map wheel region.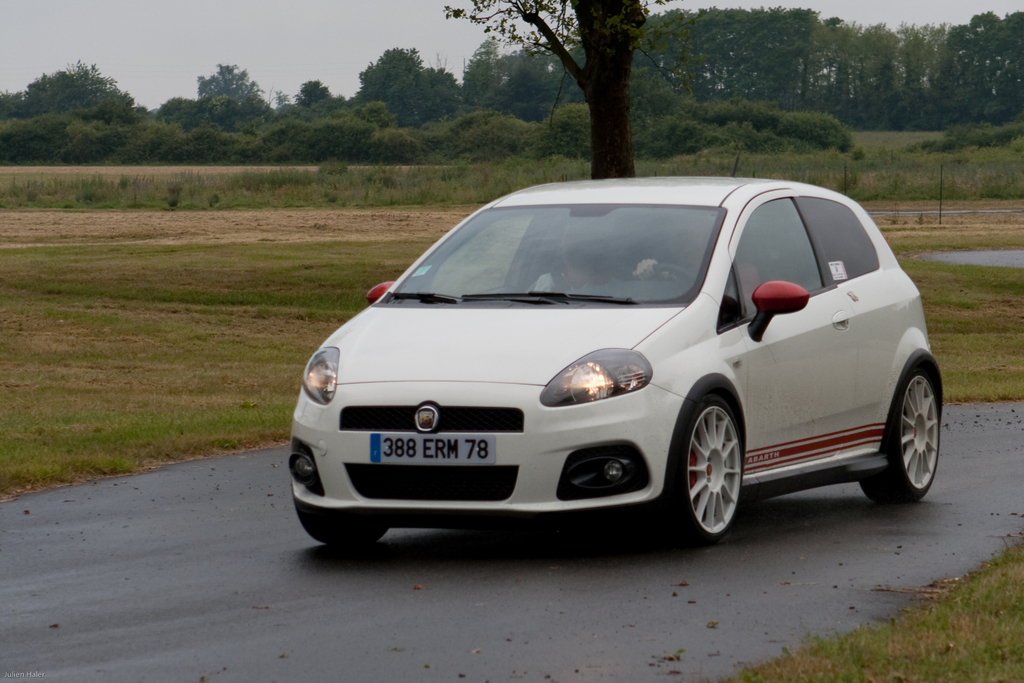
Mapped to box(682, 400, 762, 542).
